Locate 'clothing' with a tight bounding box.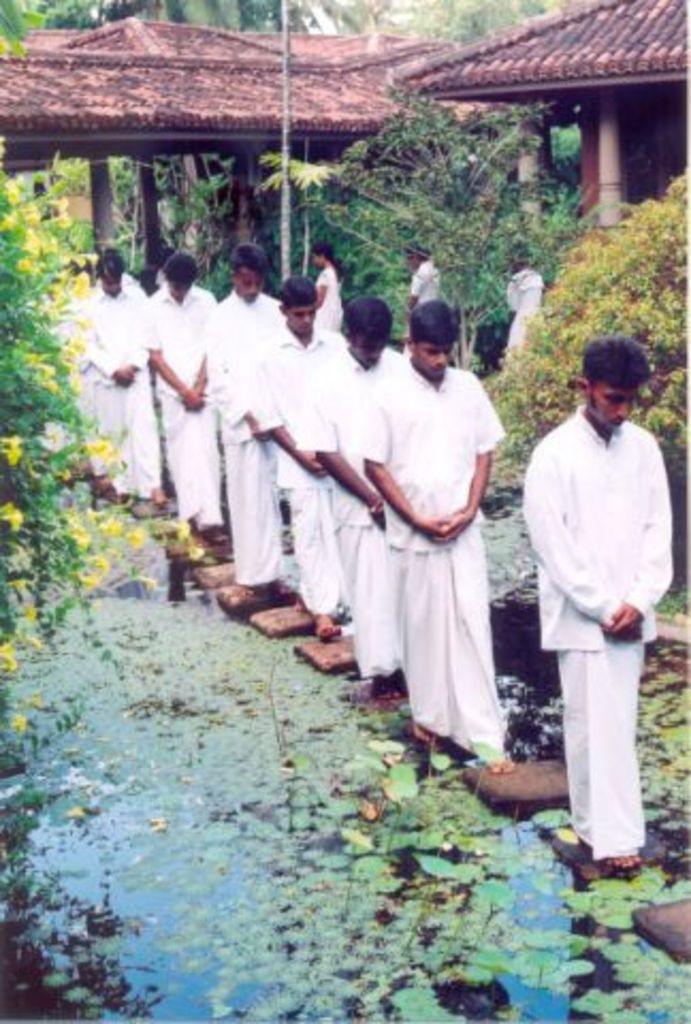
[94,297,166,501].
